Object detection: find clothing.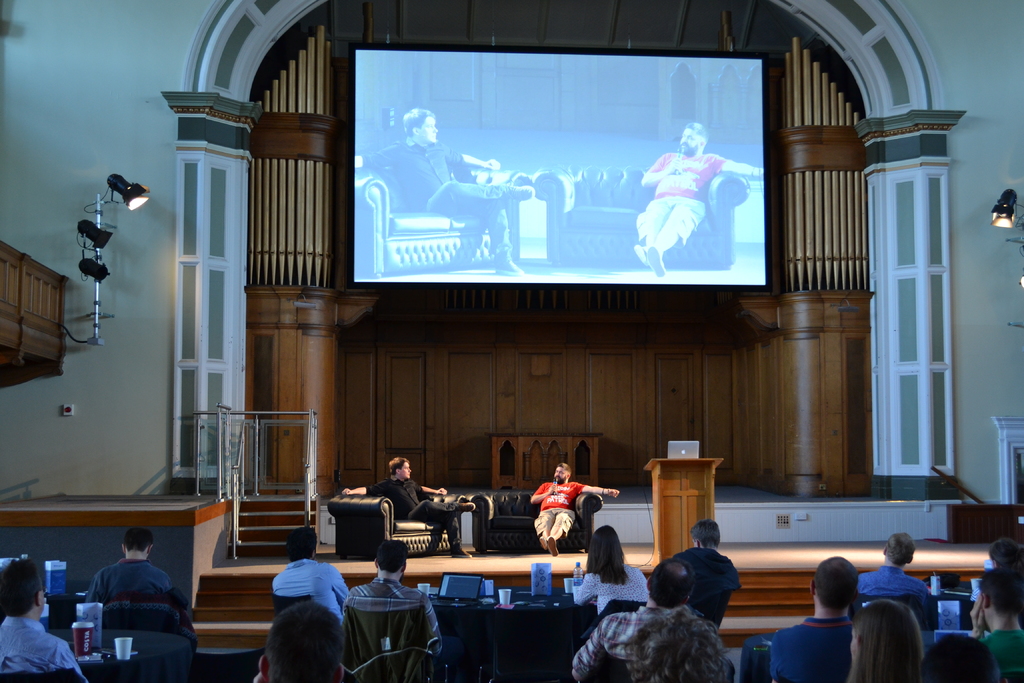
(362,135,511,252).
